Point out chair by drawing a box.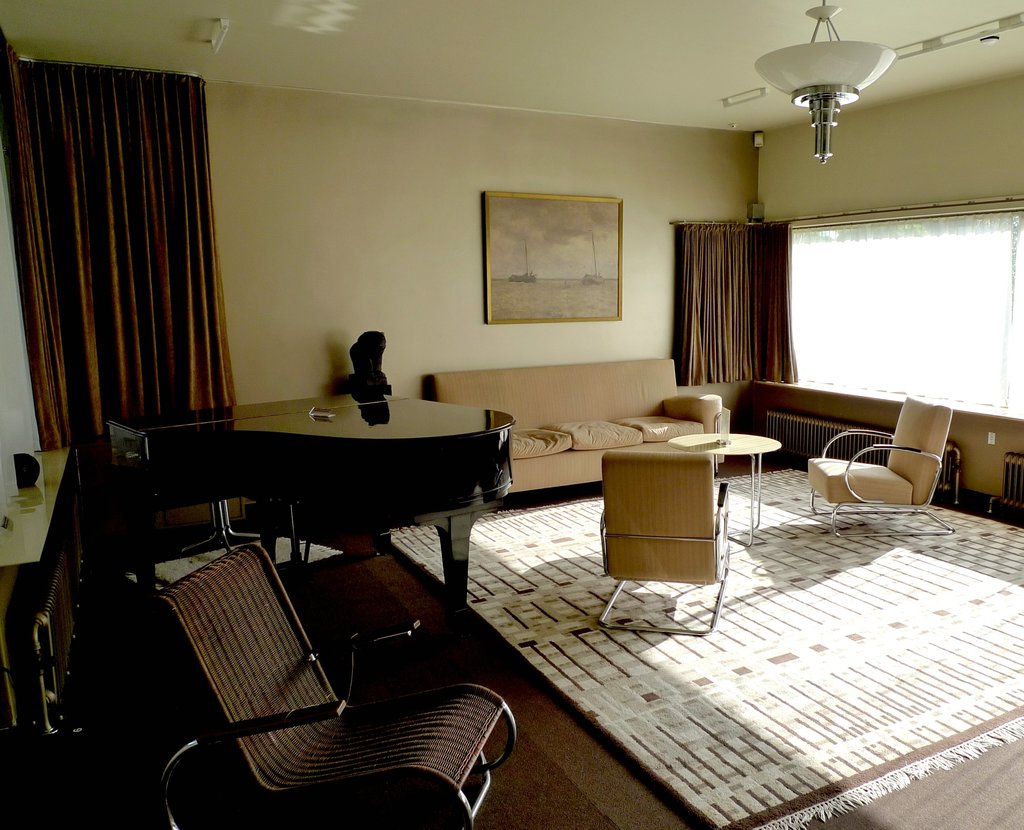
(x1=148, y1=537, x2=520, y2=828).
